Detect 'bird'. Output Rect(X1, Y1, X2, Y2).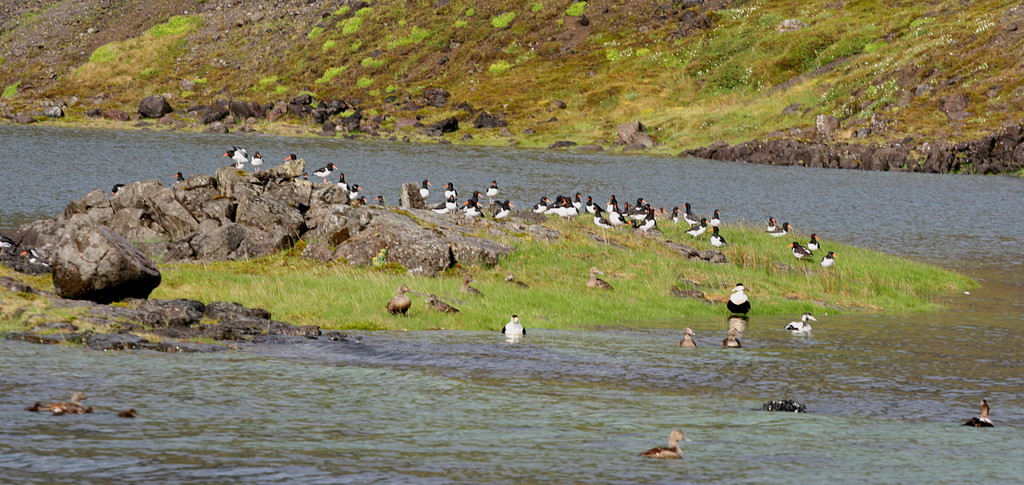
Rect(484, 179, 499, 206).
